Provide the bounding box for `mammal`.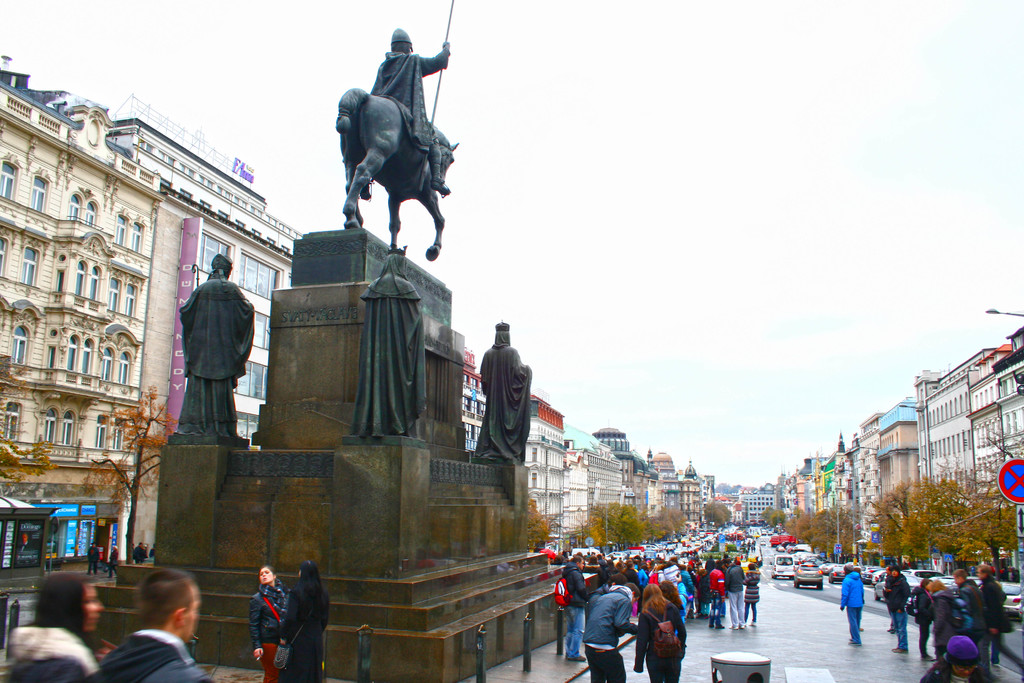
box(248, 567, 289, 682).
